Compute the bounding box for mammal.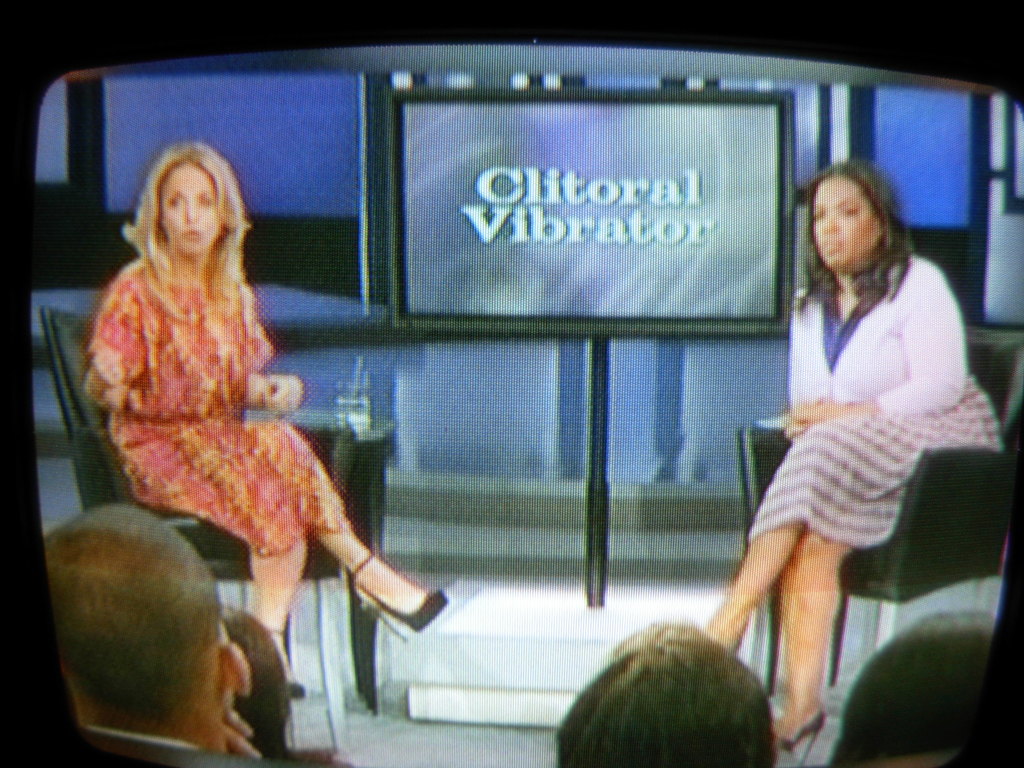
pyautogui.locateOnScreen(79, 140, 465, 696).
